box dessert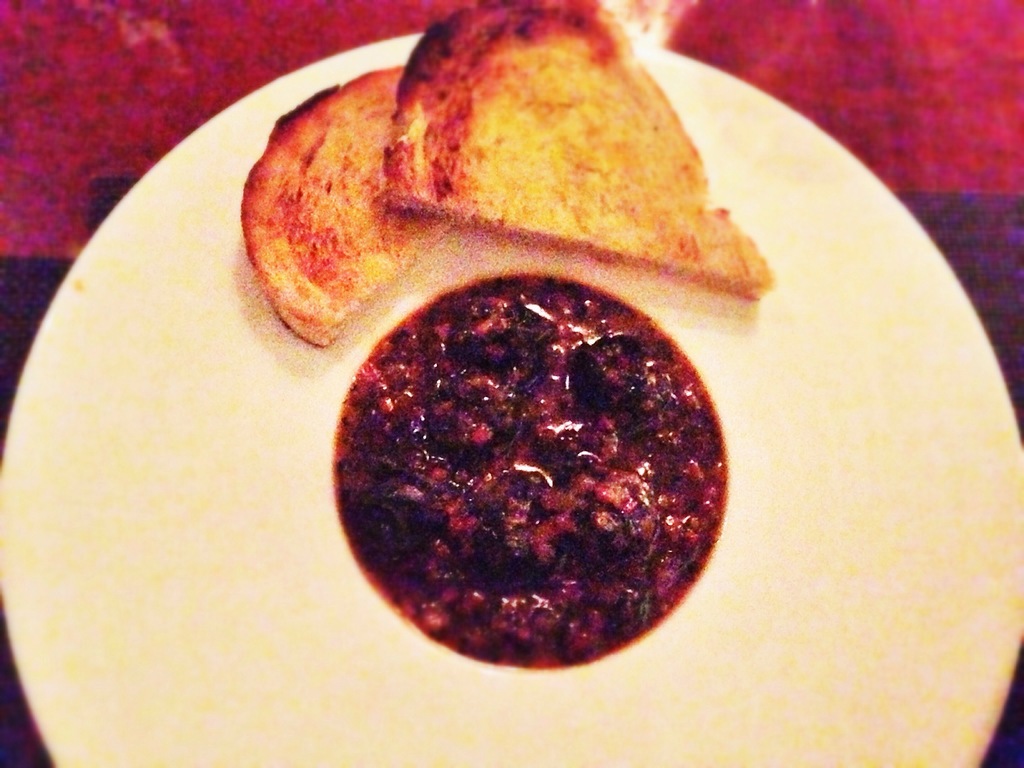
<region>393, 0, 775, 298</region>
